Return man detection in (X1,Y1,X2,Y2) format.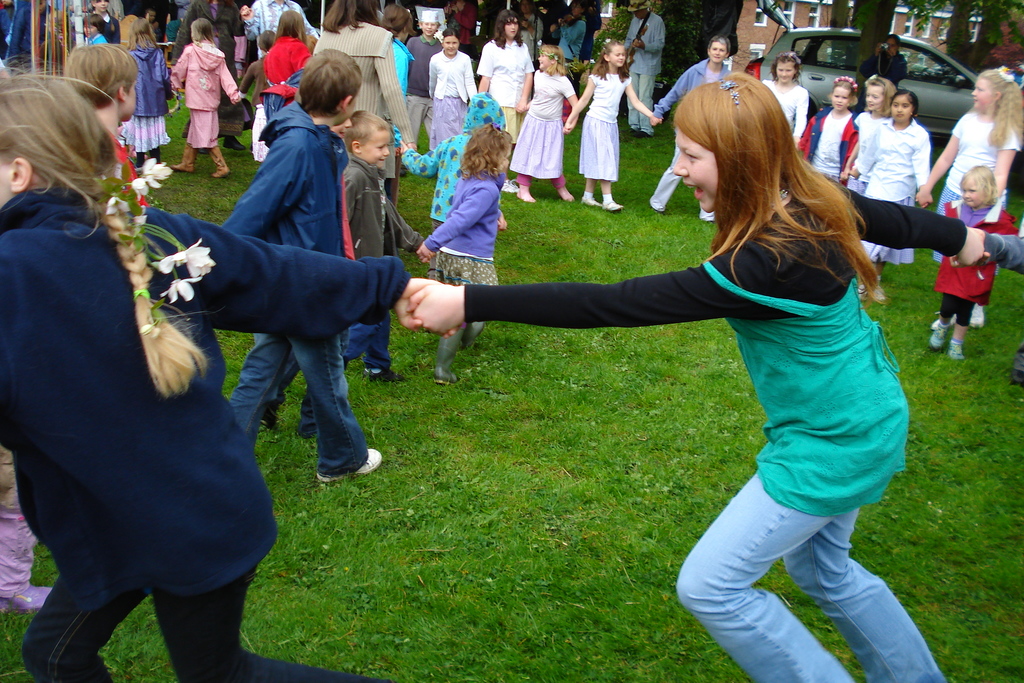
(856,35,905,91).
